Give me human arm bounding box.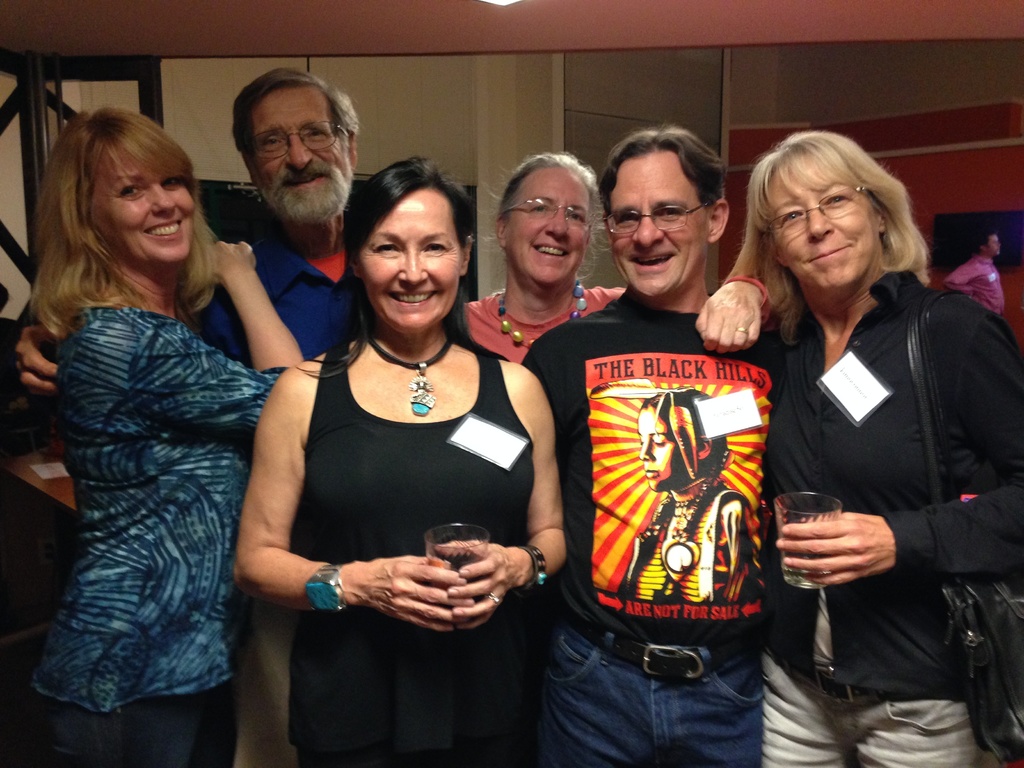
pyautogui.locateOnScreen(113, 237, 304, 436).
